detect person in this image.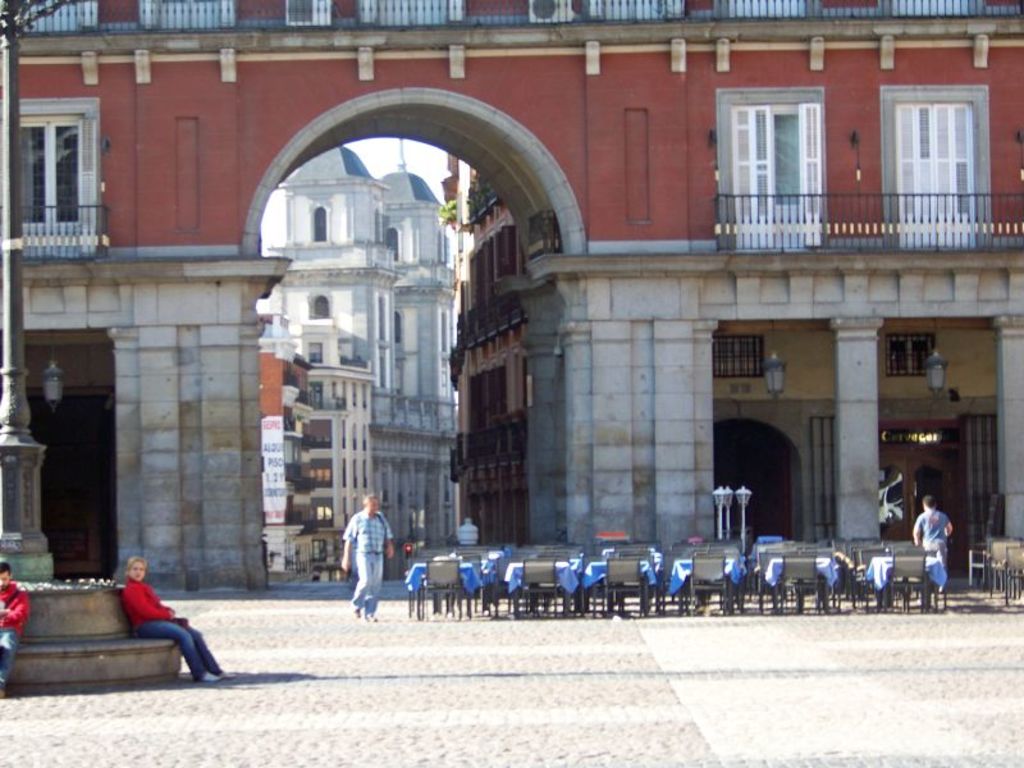
Detection: x1=324 y1=490 x2=381 y2=627.
